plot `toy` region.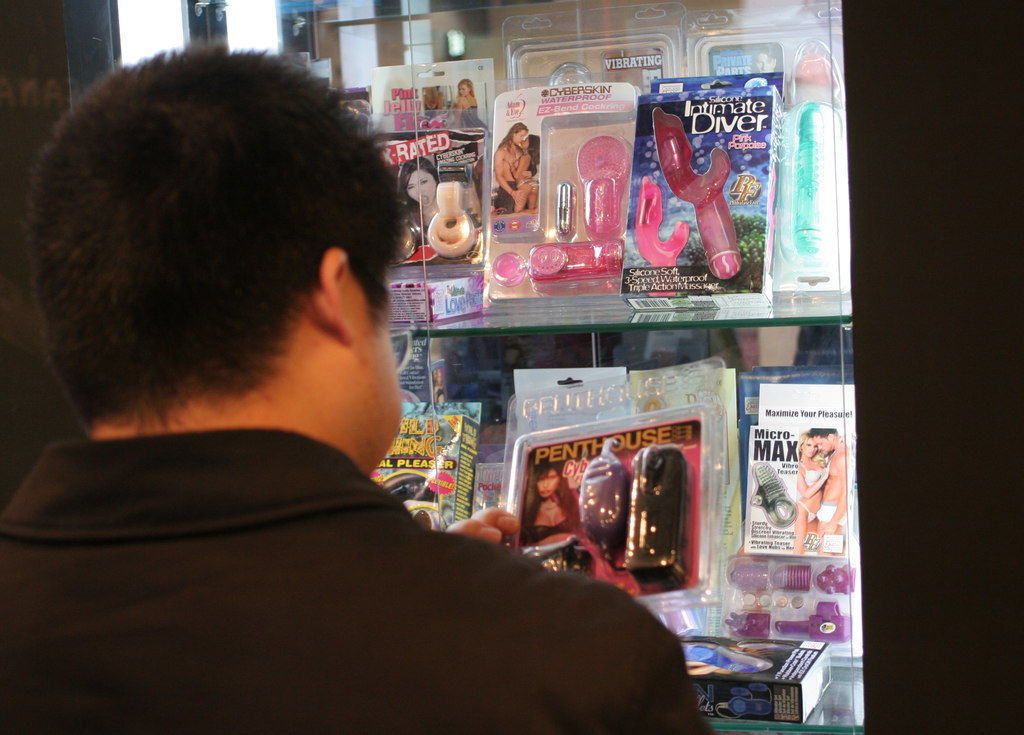
Plotted at locate(725, 611, 774, 640).
